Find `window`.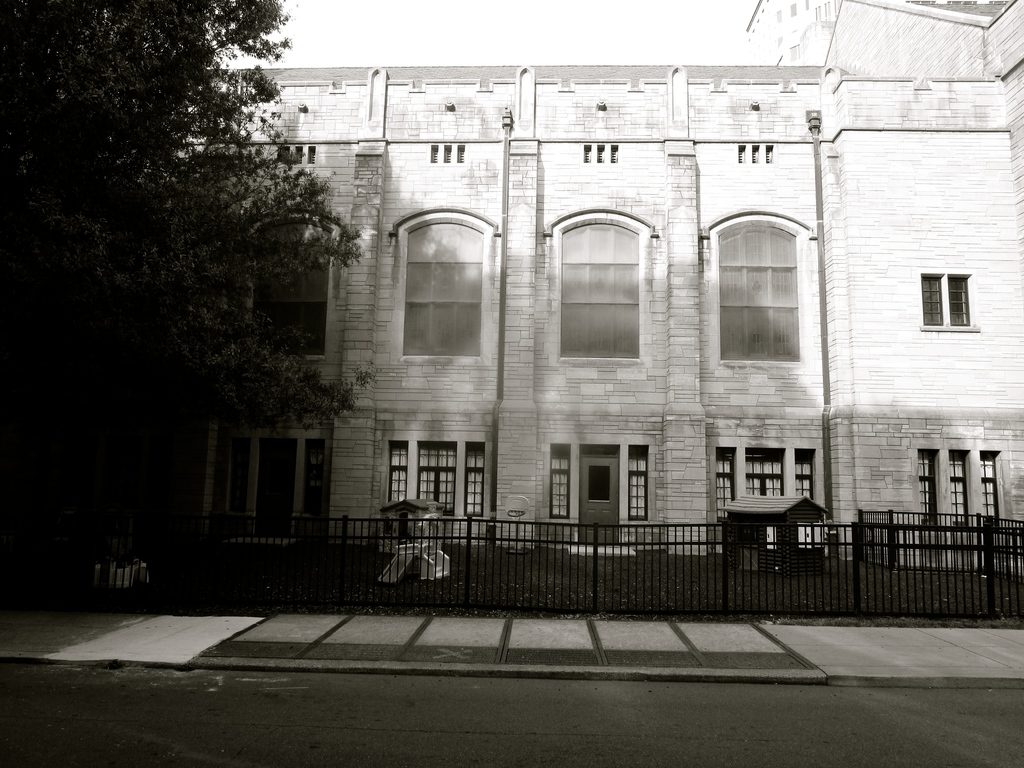
<bbox>916, 450, 938, 549</bbox>.
